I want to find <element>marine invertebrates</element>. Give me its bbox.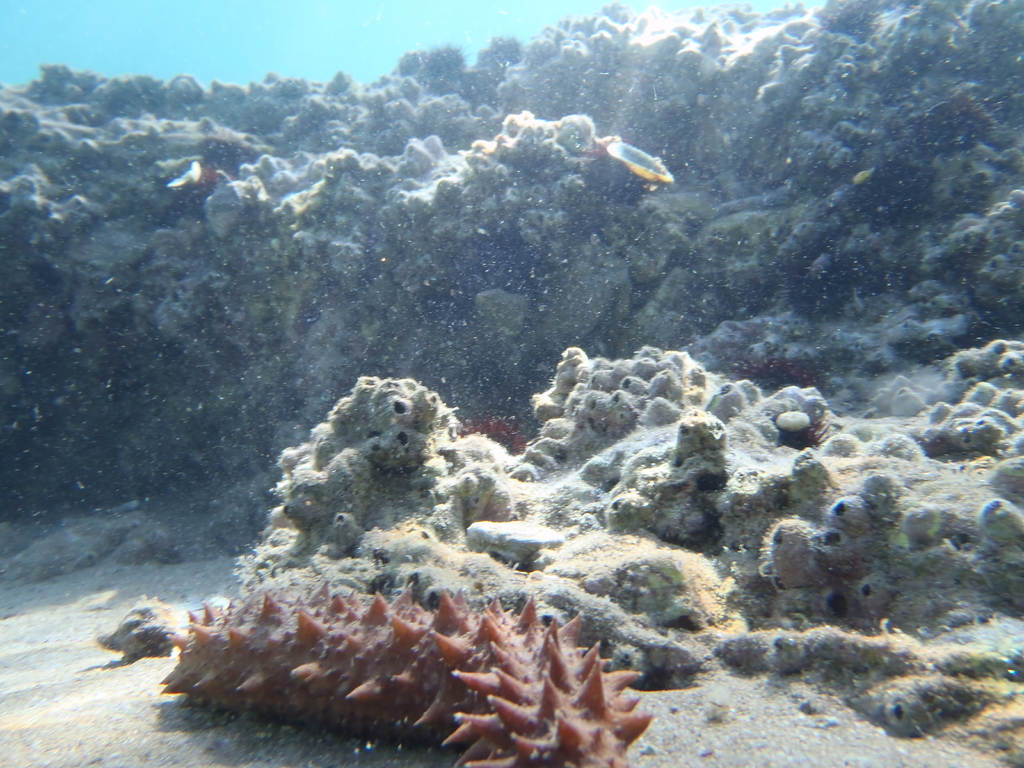
(161,161,212,198).
